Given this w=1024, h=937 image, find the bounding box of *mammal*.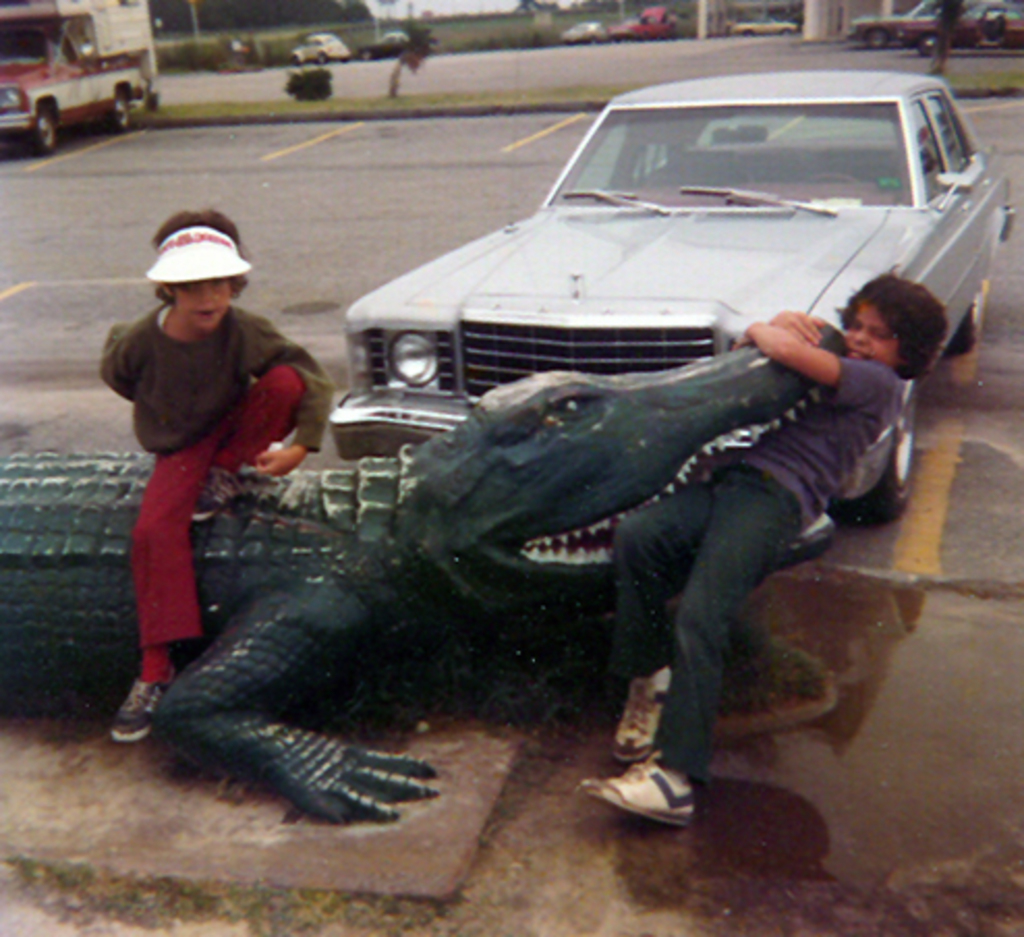
left=81, top=201, right=313, bottom=711.
